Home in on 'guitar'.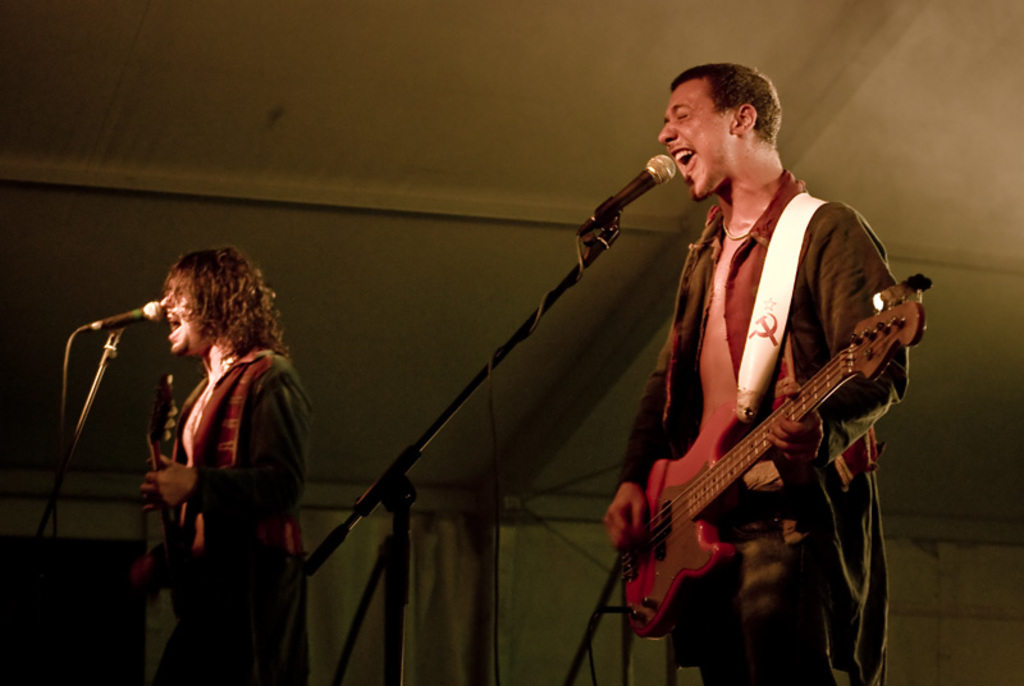
Homed in at (142, 362, 197, 603).
